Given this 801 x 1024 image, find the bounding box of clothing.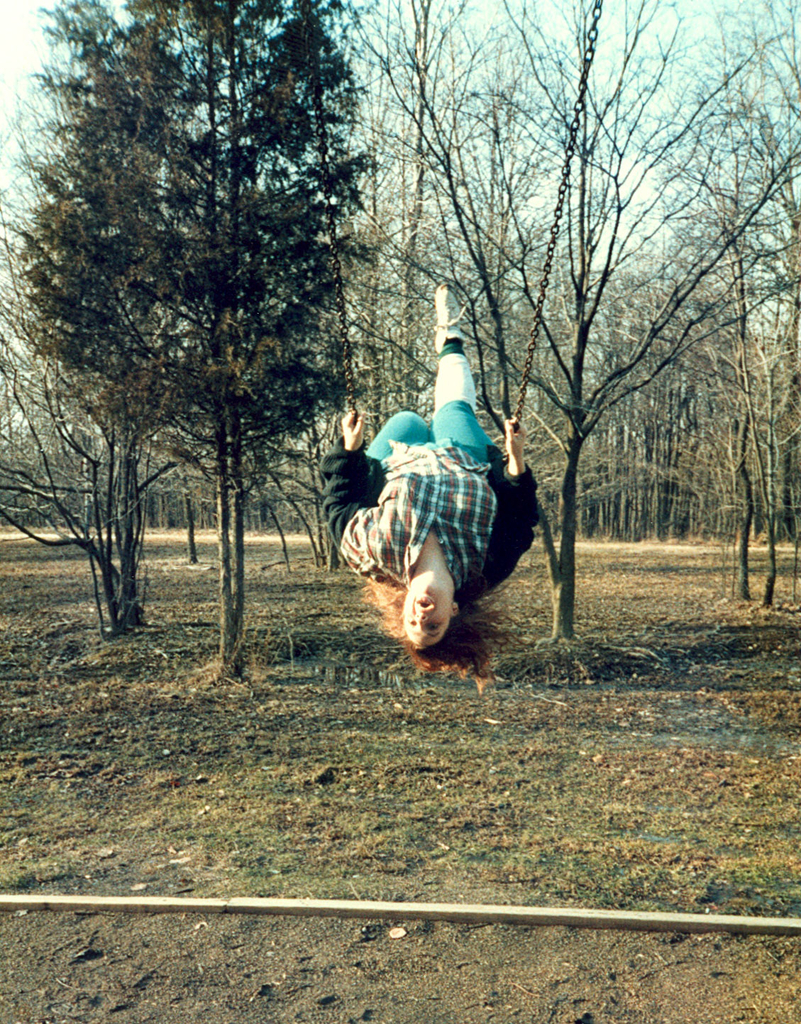
bbox(313, 336, 546, 585).
